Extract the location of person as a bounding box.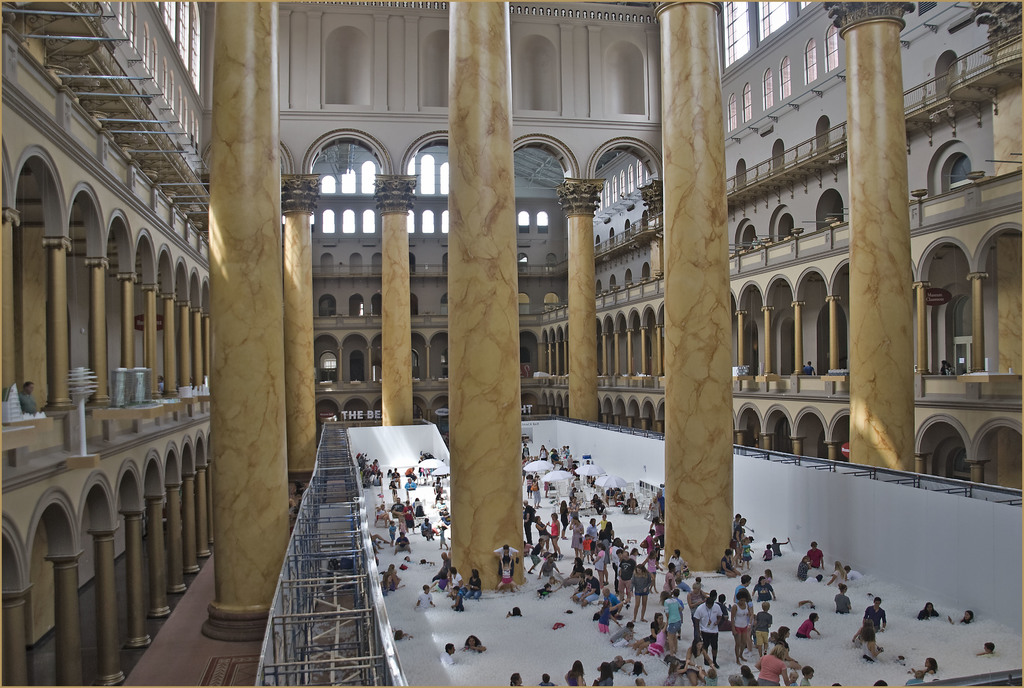
Rect(507, 610, 522, 620).
